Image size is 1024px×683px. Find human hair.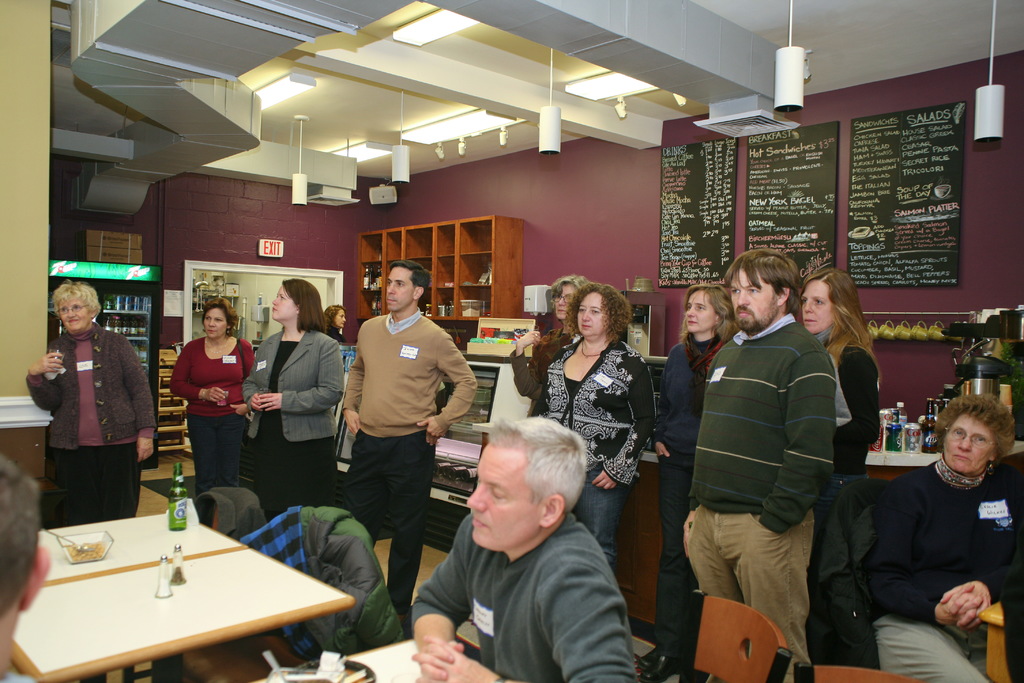
55:284:101:320.
